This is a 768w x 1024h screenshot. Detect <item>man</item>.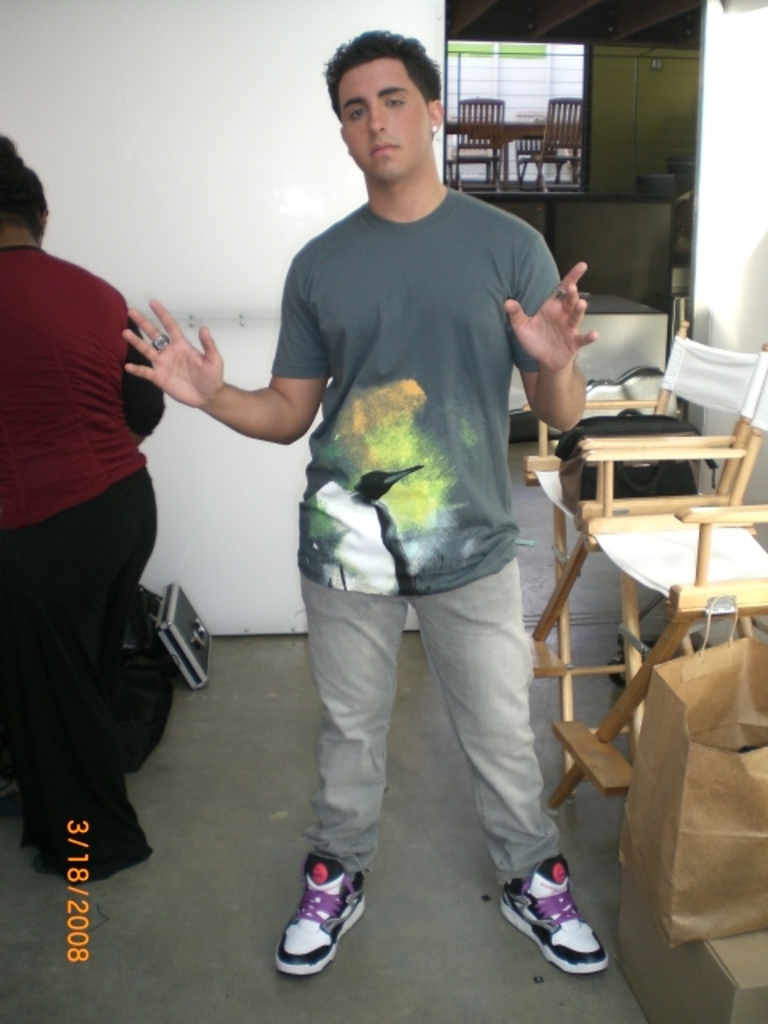
bbox=(216, 77, 587, 950).
